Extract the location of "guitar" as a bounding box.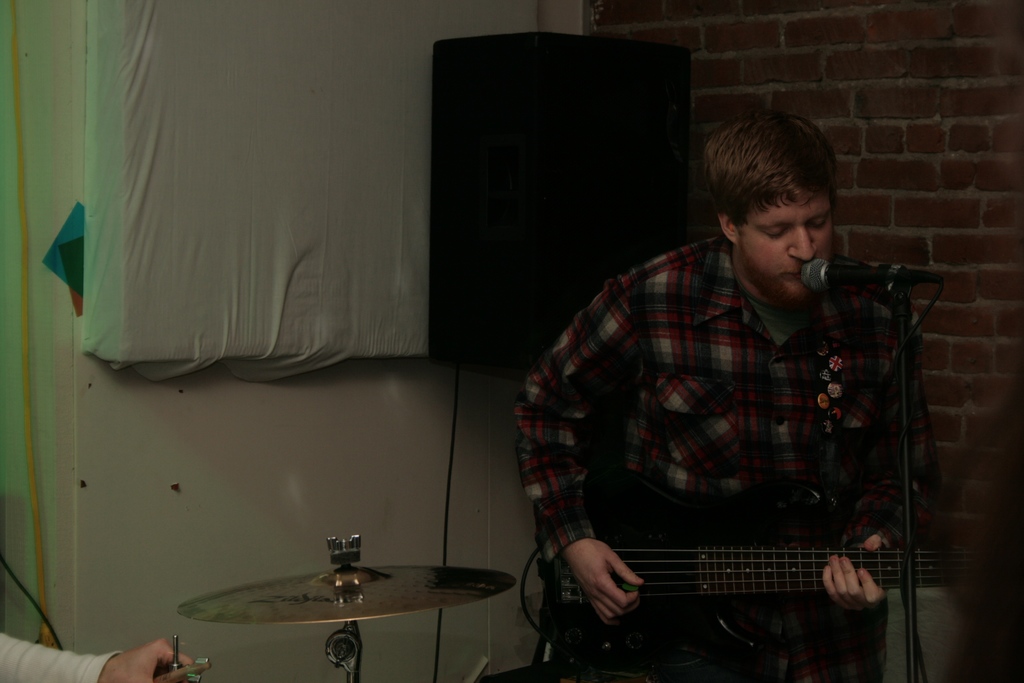
region(526, 445, 951, 670).
